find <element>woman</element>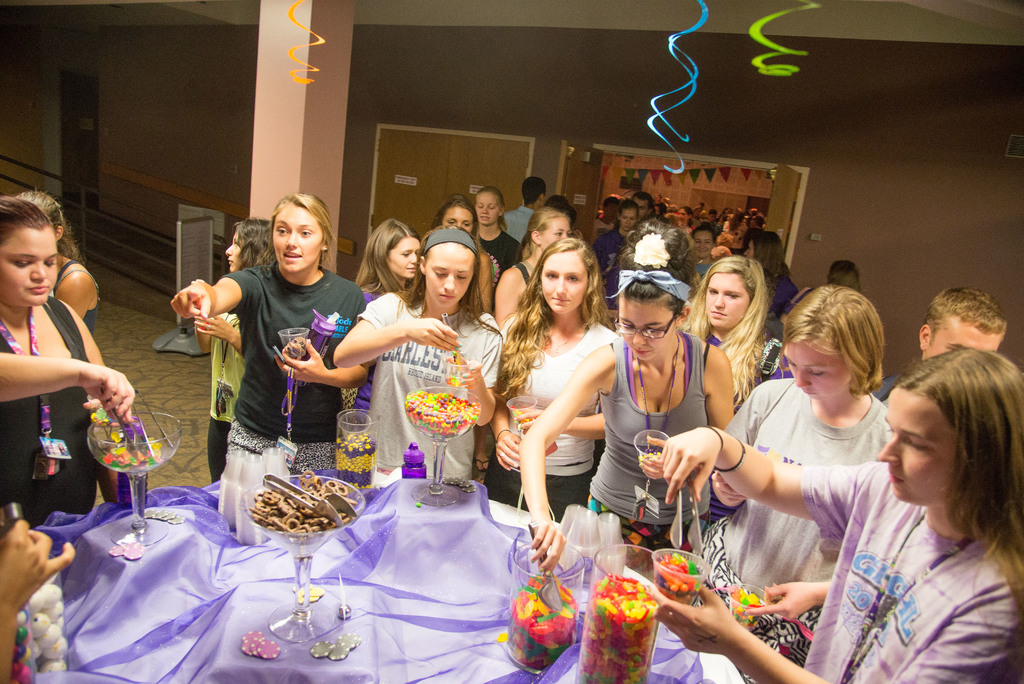
(left=0, top=189, right=135, bottom=530)
